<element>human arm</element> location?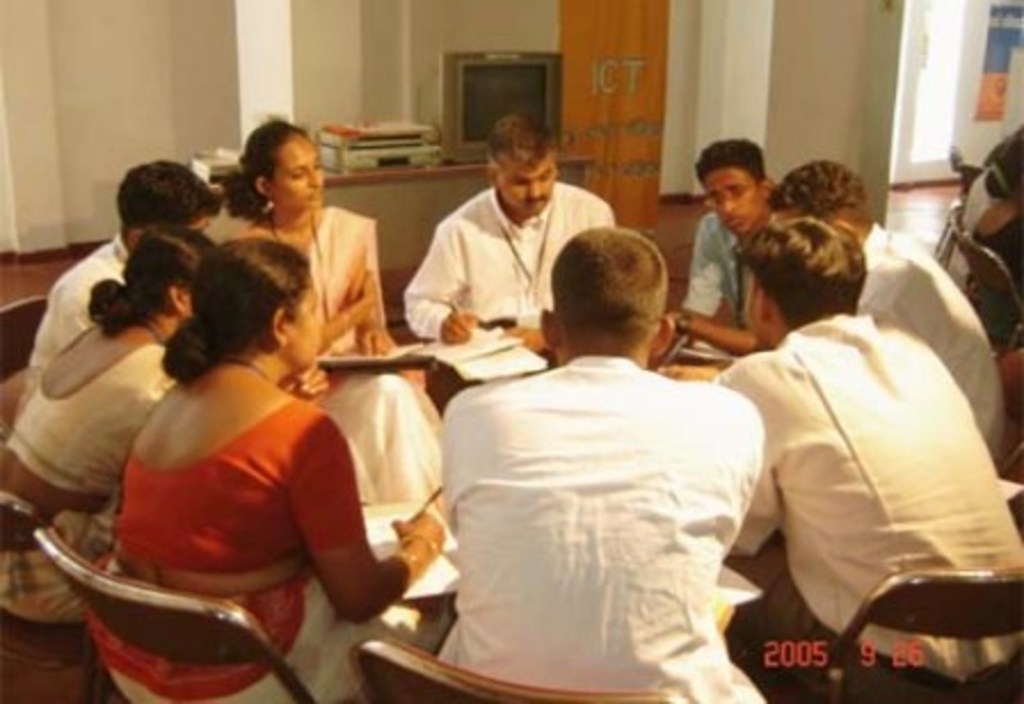
[727,411,779,555]
